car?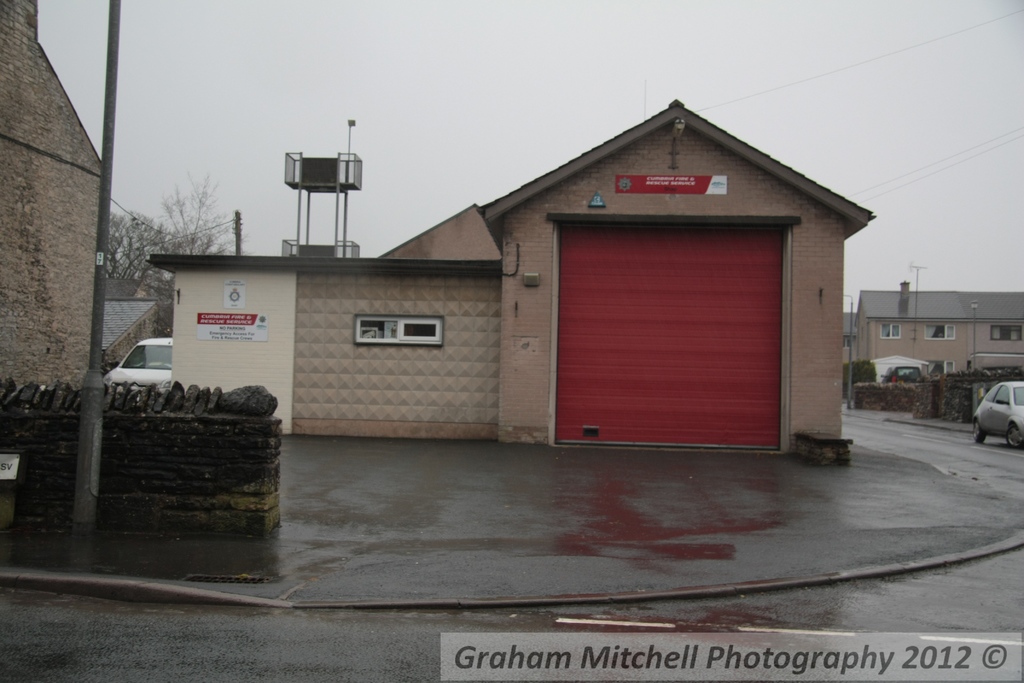
BBox(85, 337, 167, 406)
